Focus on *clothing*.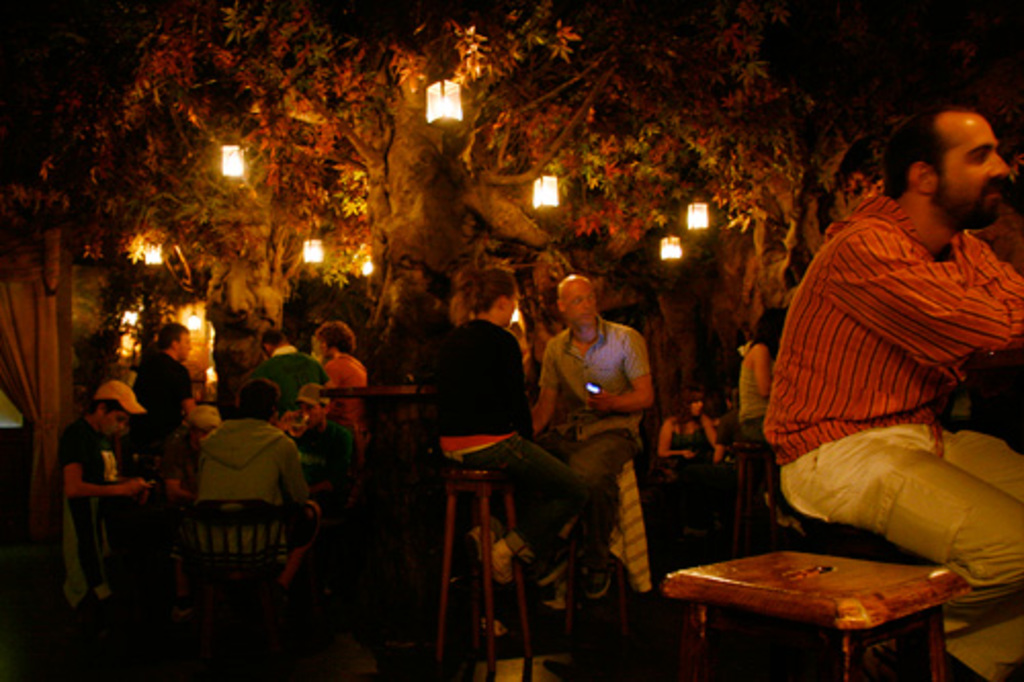
Focused at pyautogui.locateOnScreen(737, 356, 772, 432).
